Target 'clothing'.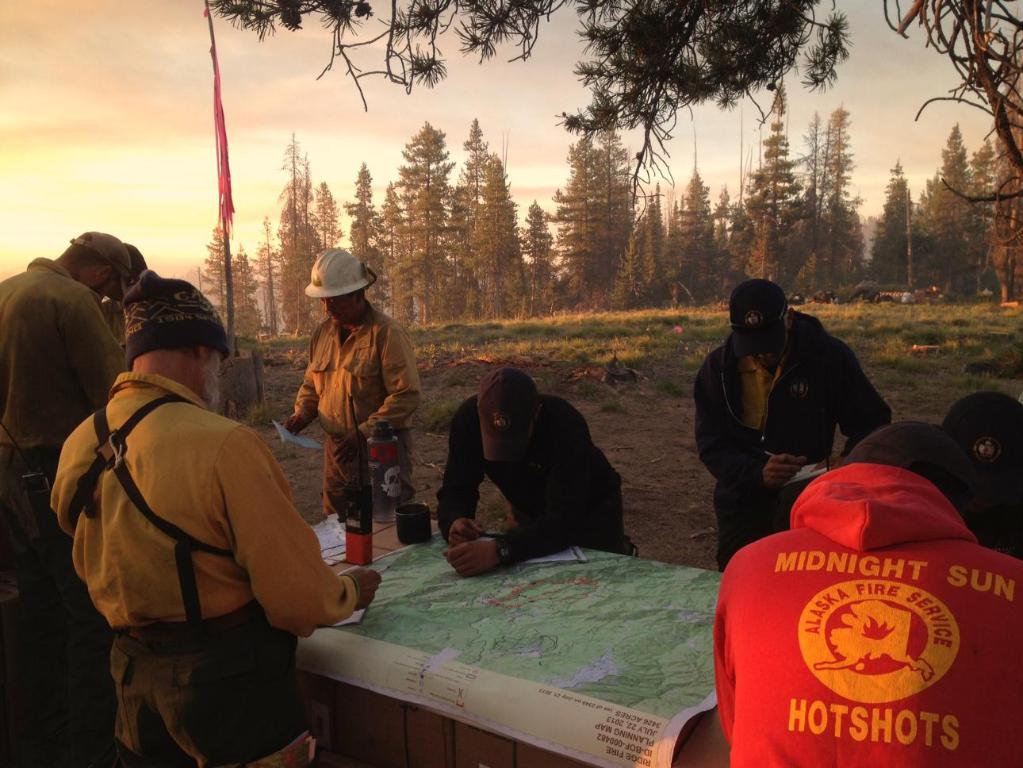
Target region: [left=59, top=315, right=349, bottom=737].
